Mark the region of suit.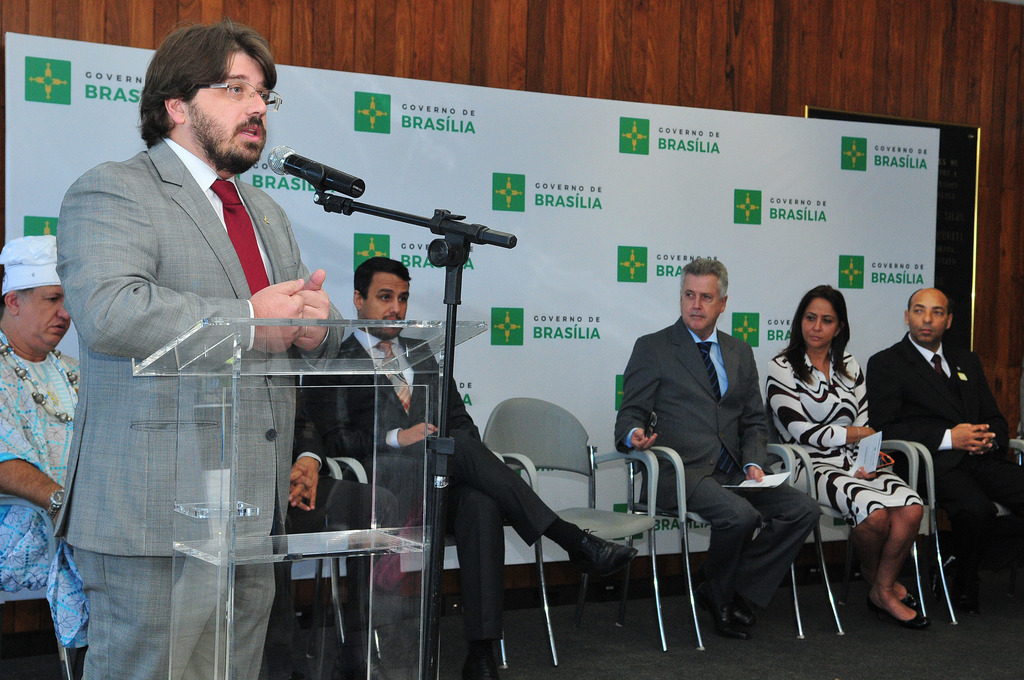
Region: region(335, 328, 557, 642).
